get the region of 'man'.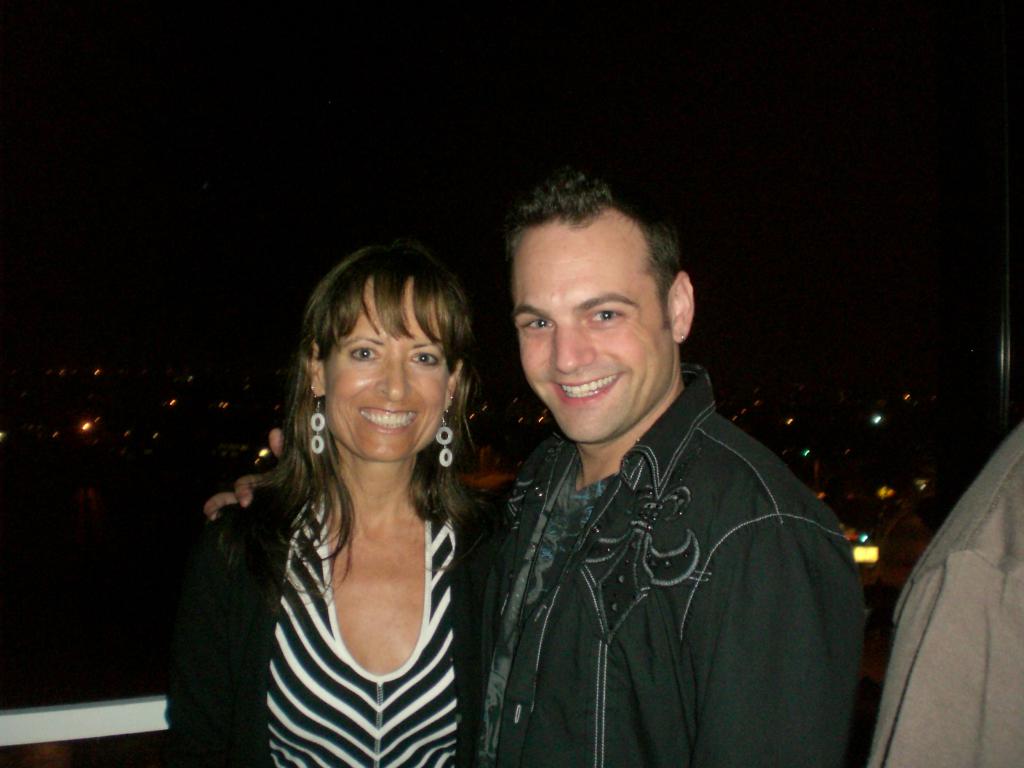
bbox=(202, 168, 864, 760).
